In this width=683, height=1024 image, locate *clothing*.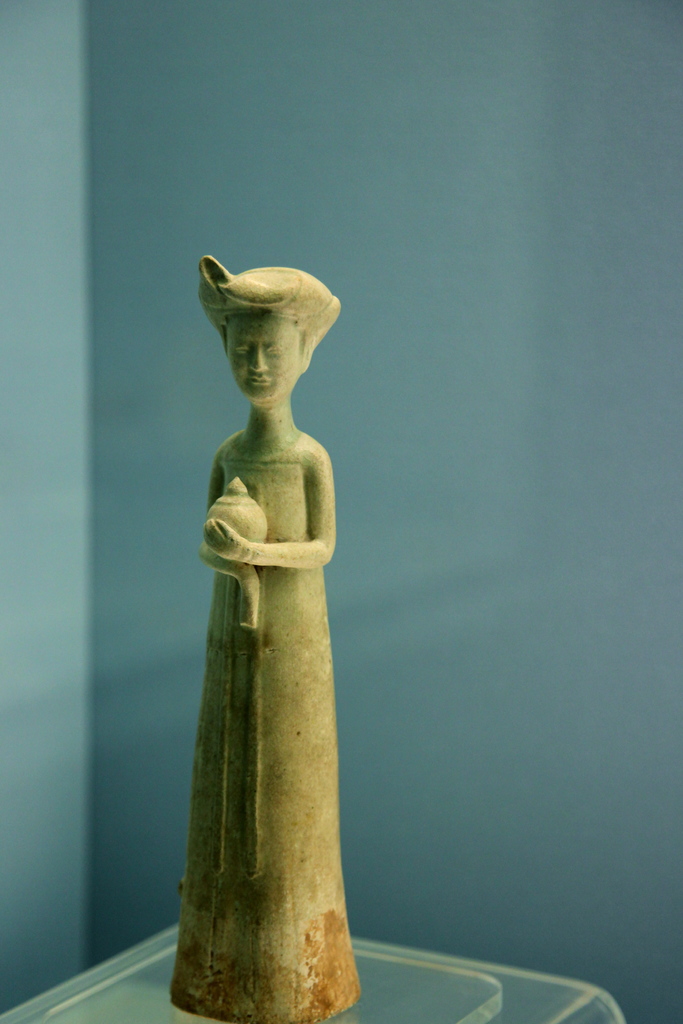
Bounding box: <region>177, 449, 378, 1023</region>.
